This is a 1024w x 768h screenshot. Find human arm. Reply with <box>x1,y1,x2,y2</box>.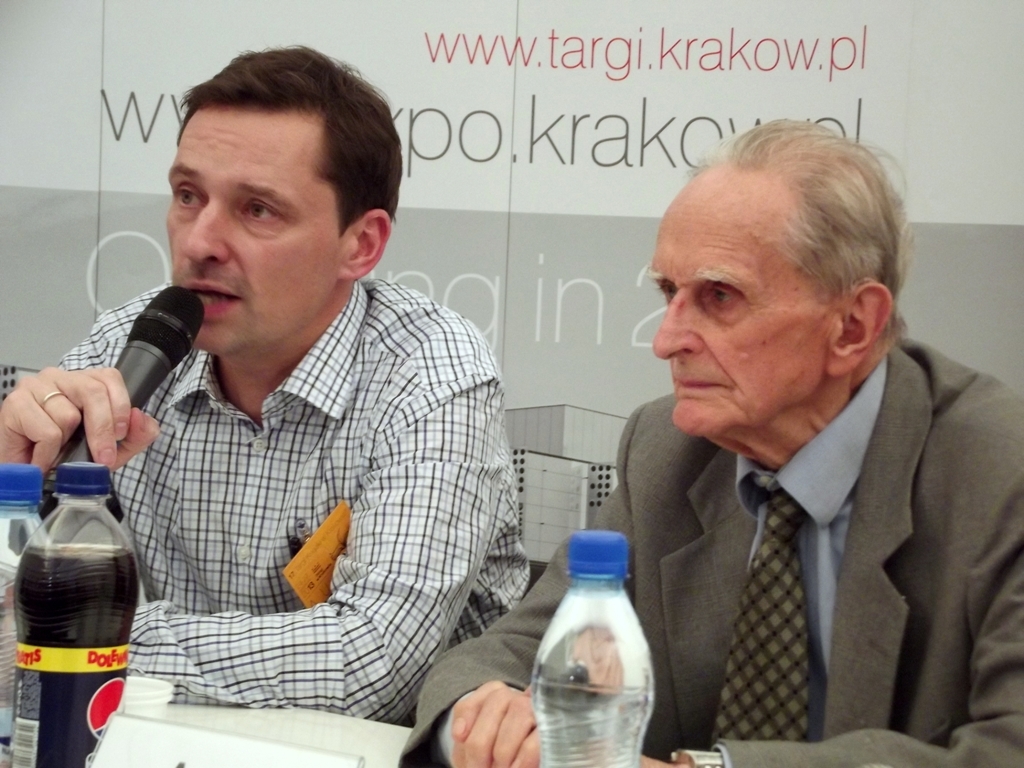
<box>411,484,613,767</box>.
